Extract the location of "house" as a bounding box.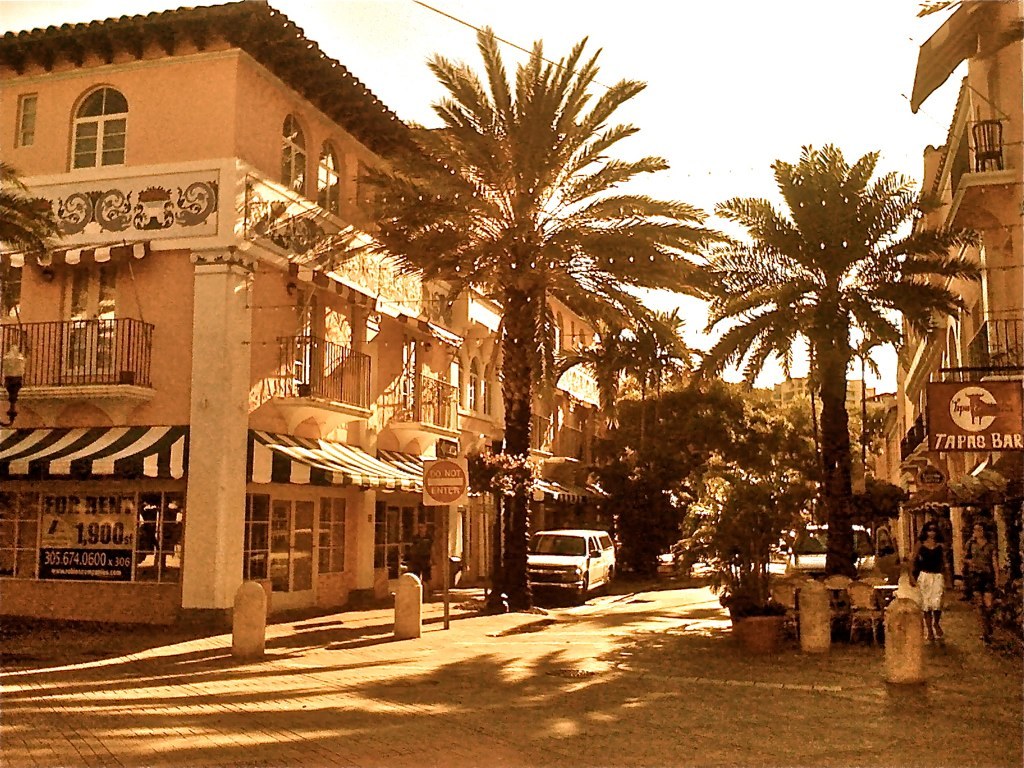
bbox=[3, 41, 750, 625].
